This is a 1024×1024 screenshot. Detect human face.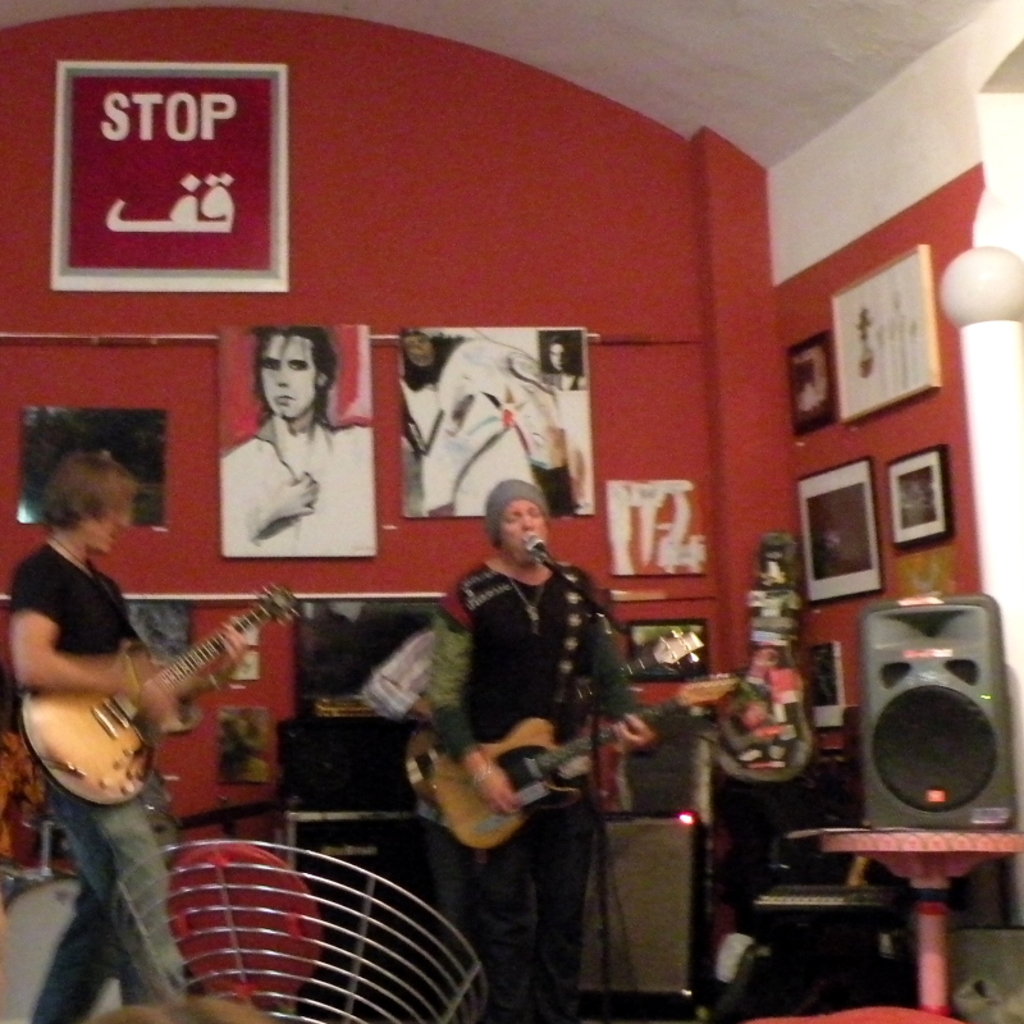
<box>259,326,316,424</box>.
